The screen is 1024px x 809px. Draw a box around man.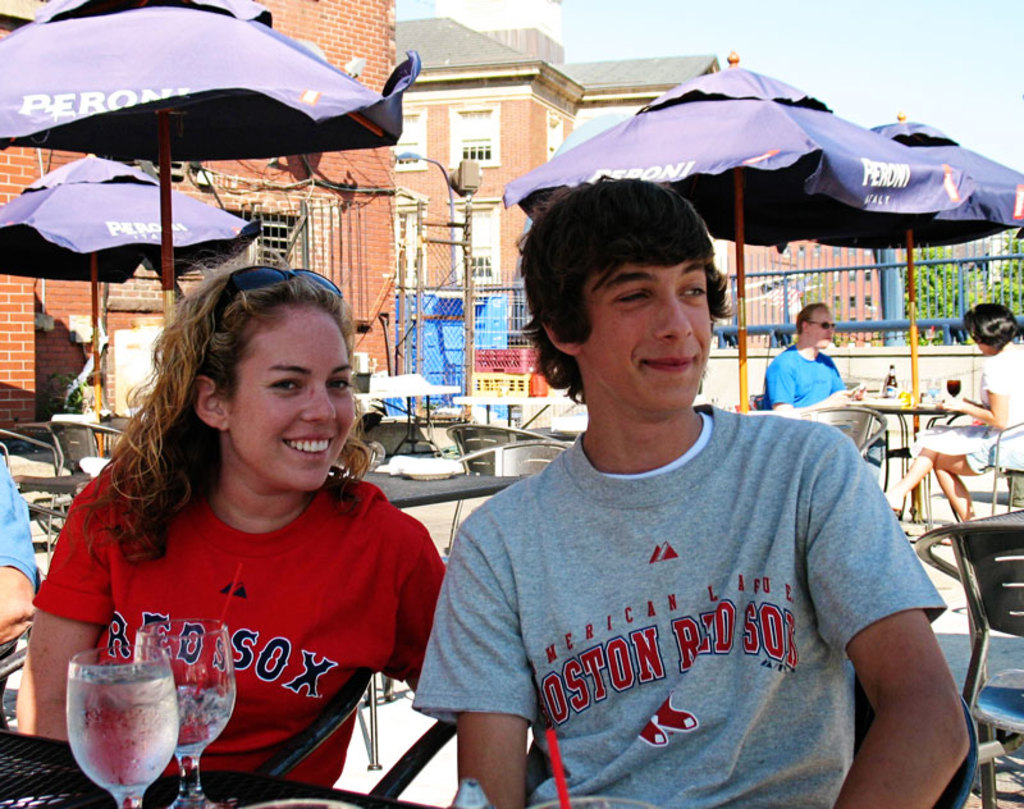
x1=430, y1=161, x2=957, y2=808.
